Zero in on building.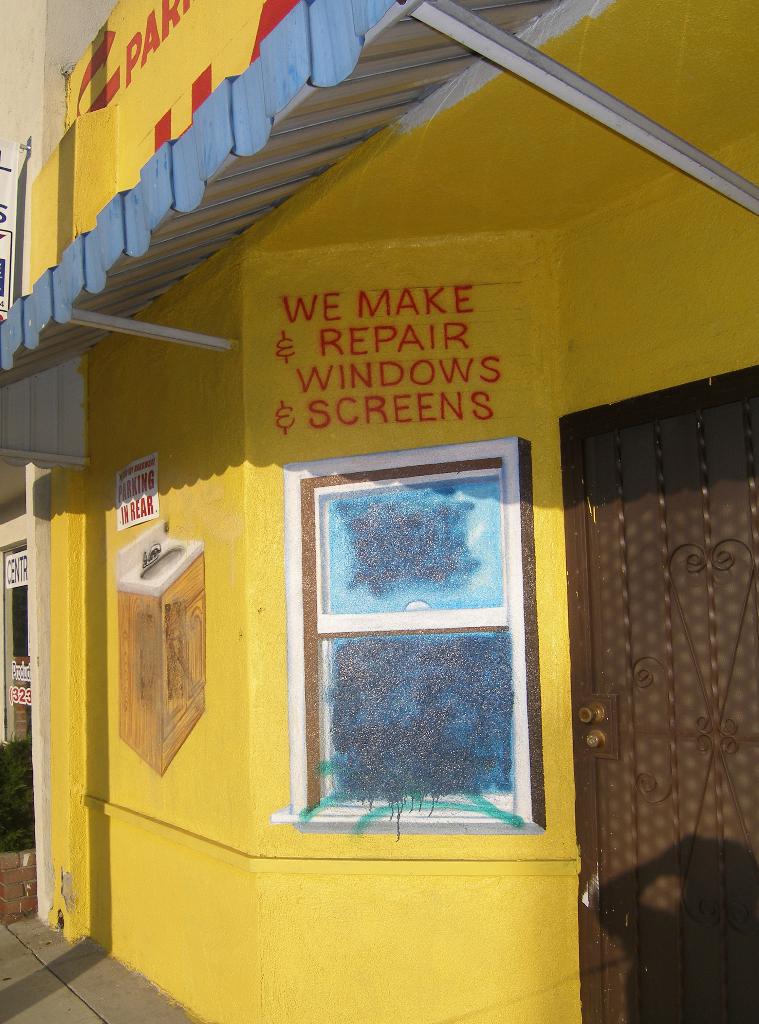
Zeroed in: [0, 0, 119, 745].
